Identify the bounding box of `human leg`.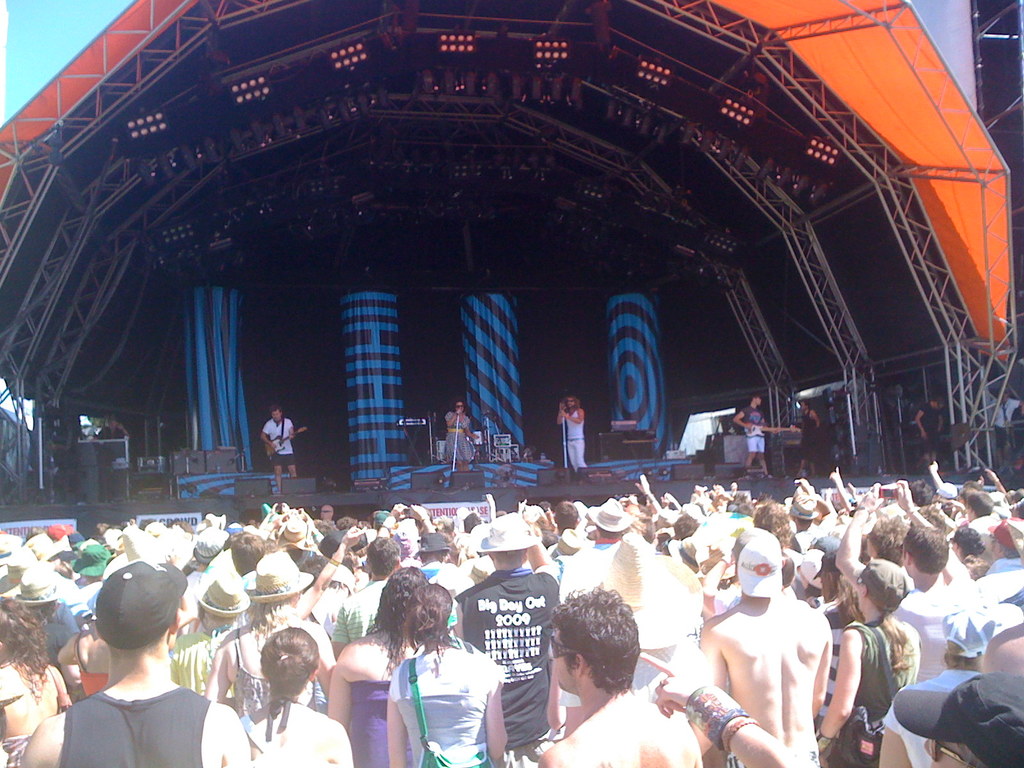
box(810, 459, 814, 474).
